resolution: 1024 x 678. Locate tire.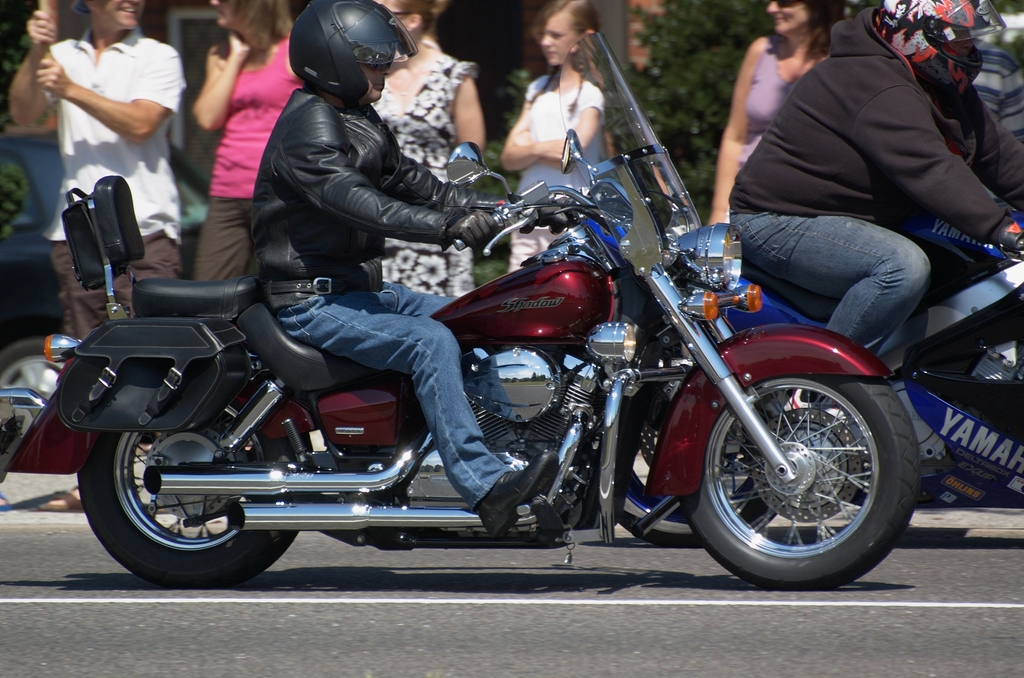
578 352 786 550.
